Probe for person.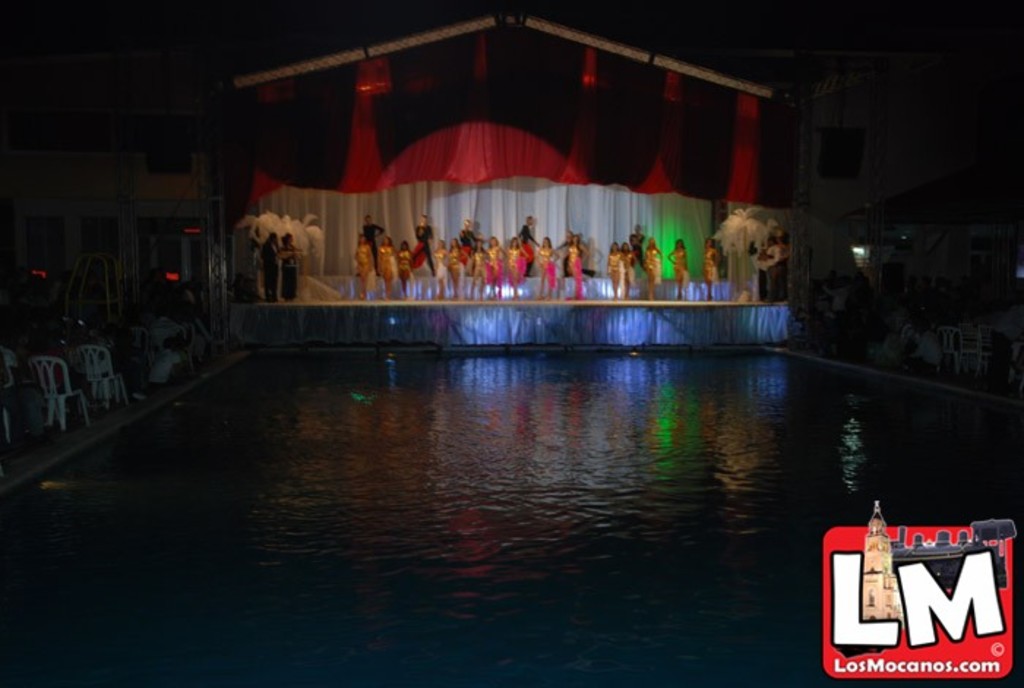
Probe result: box(565, 233, 592, 299).
